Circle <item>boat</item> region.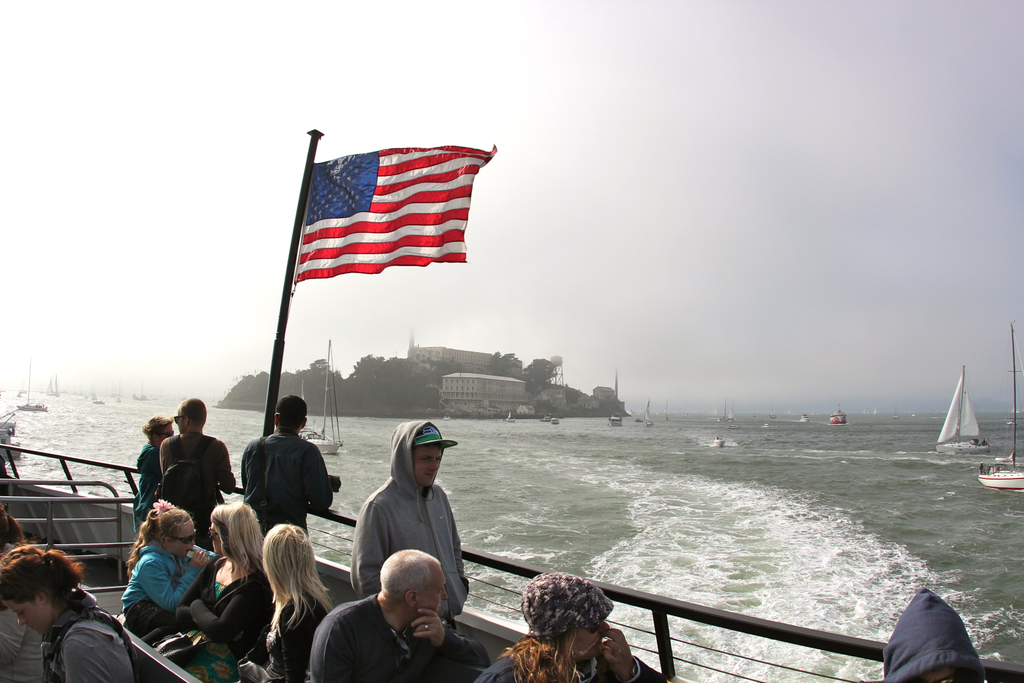
Region: 710/434/727/452.
